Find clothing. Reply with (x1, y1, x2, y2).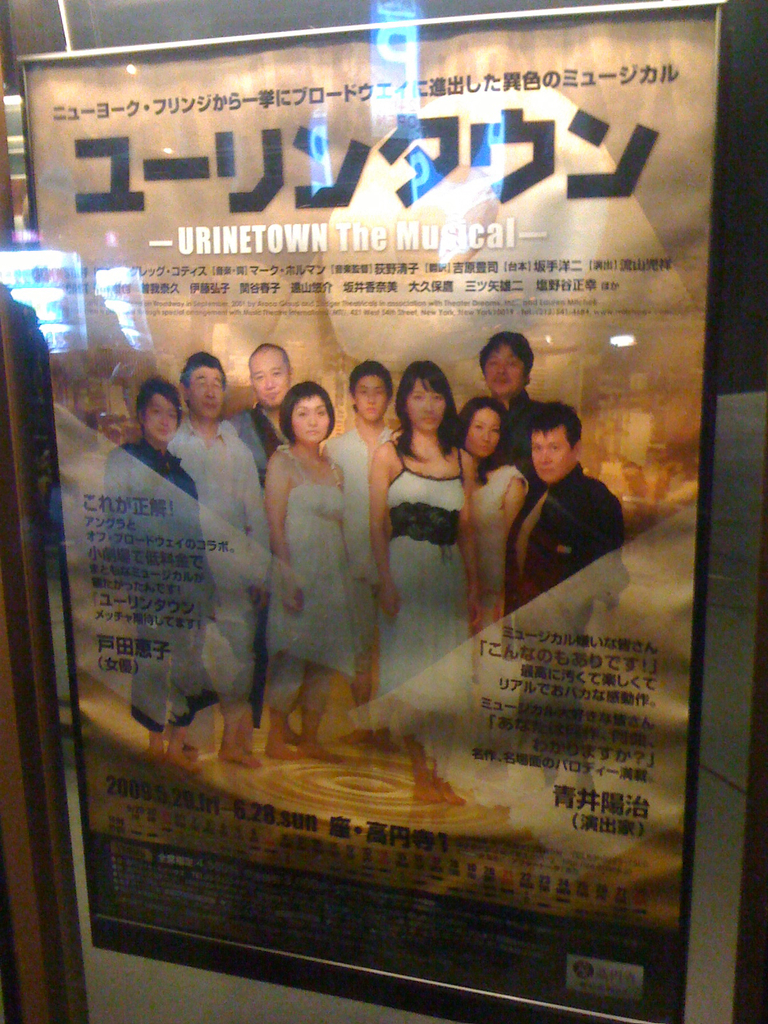
(323, 431, 402, 671).
